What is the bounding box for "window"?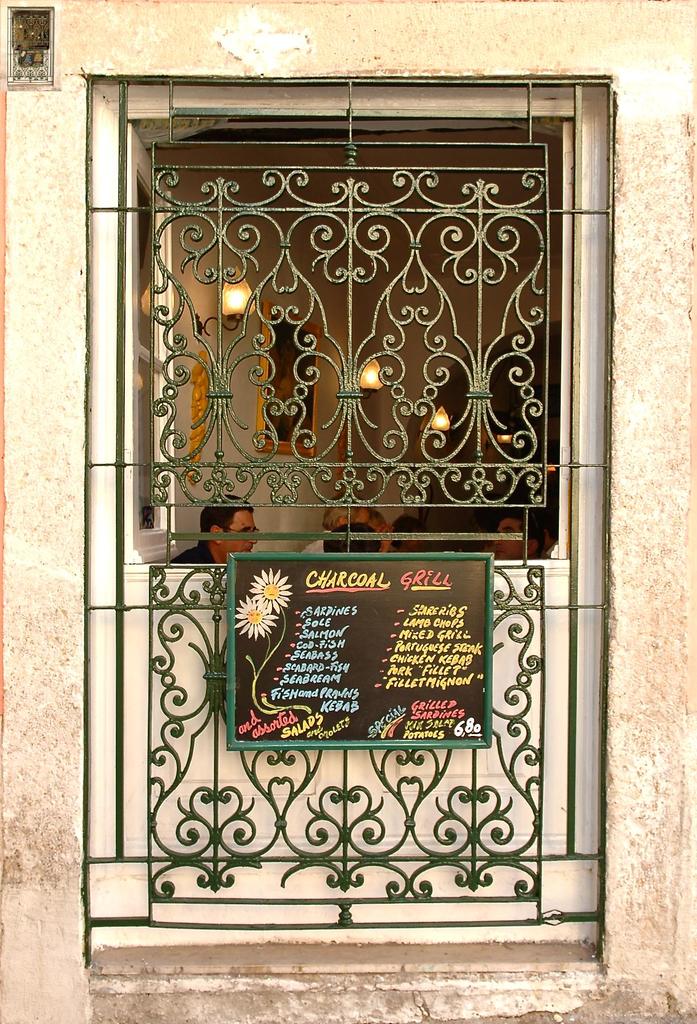
(x1=89, y1=83, x2=618, y2=960).
